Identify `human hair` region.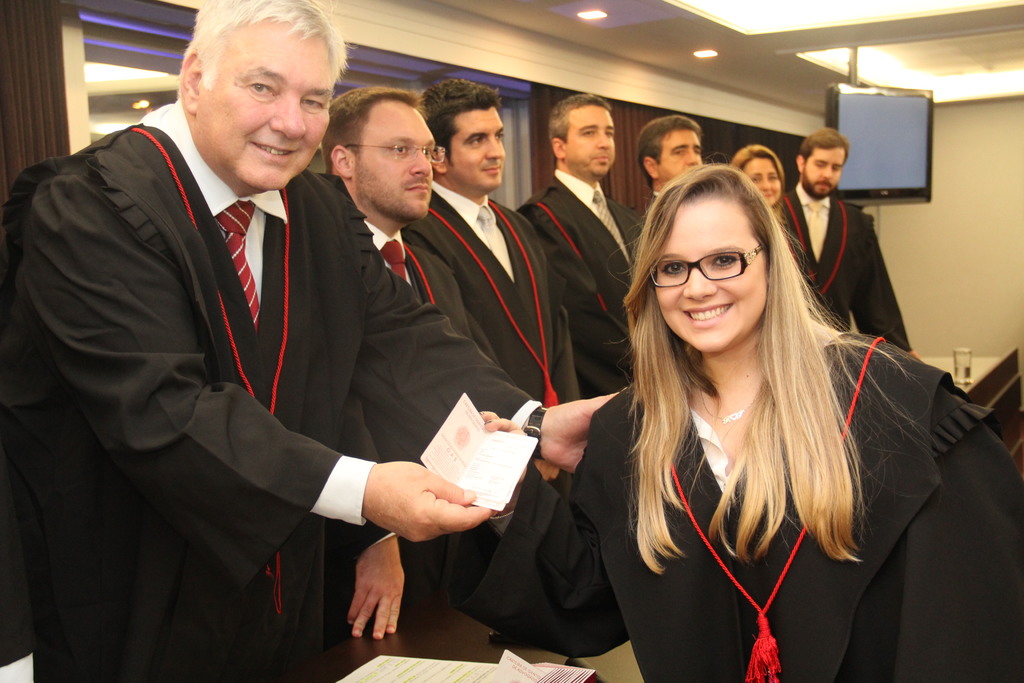
Region: detection(188, 0, 348, 92).
